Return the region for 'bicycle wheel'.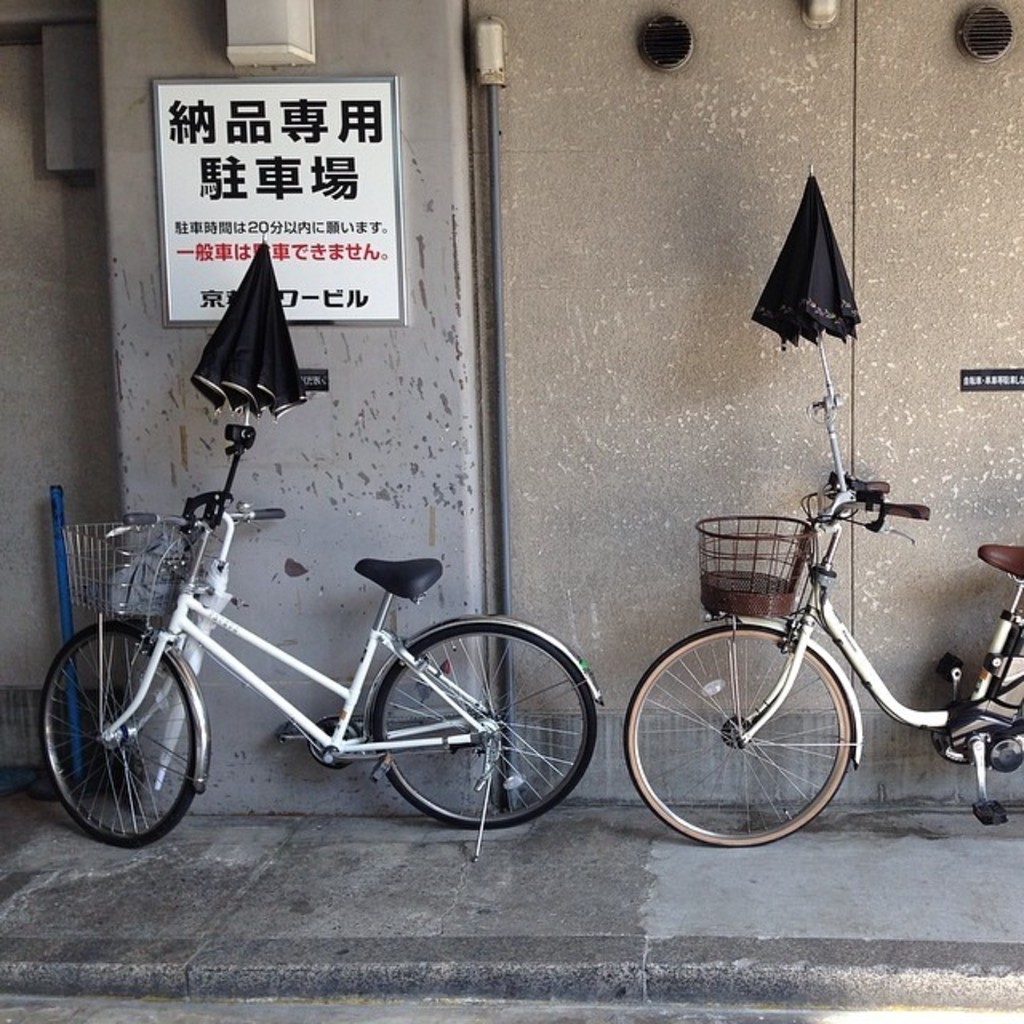
[left=358, top=621, right=573, bottom=838].
